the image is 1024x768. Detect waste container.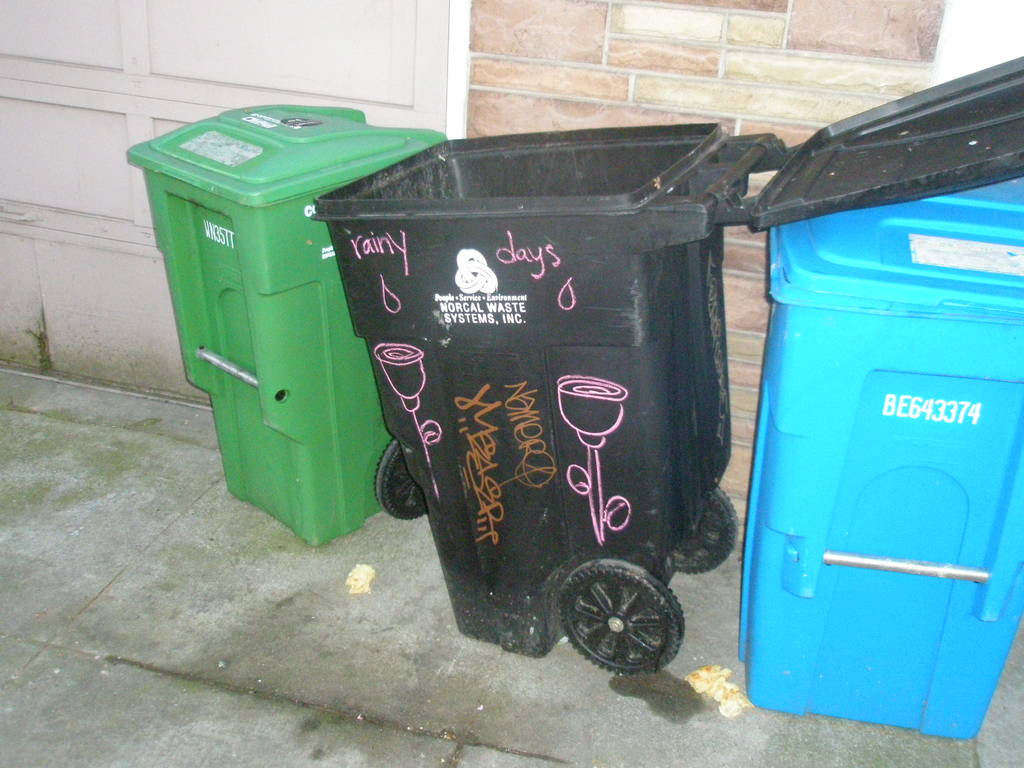
Detection: BBox(119, 95, 454, 554).
